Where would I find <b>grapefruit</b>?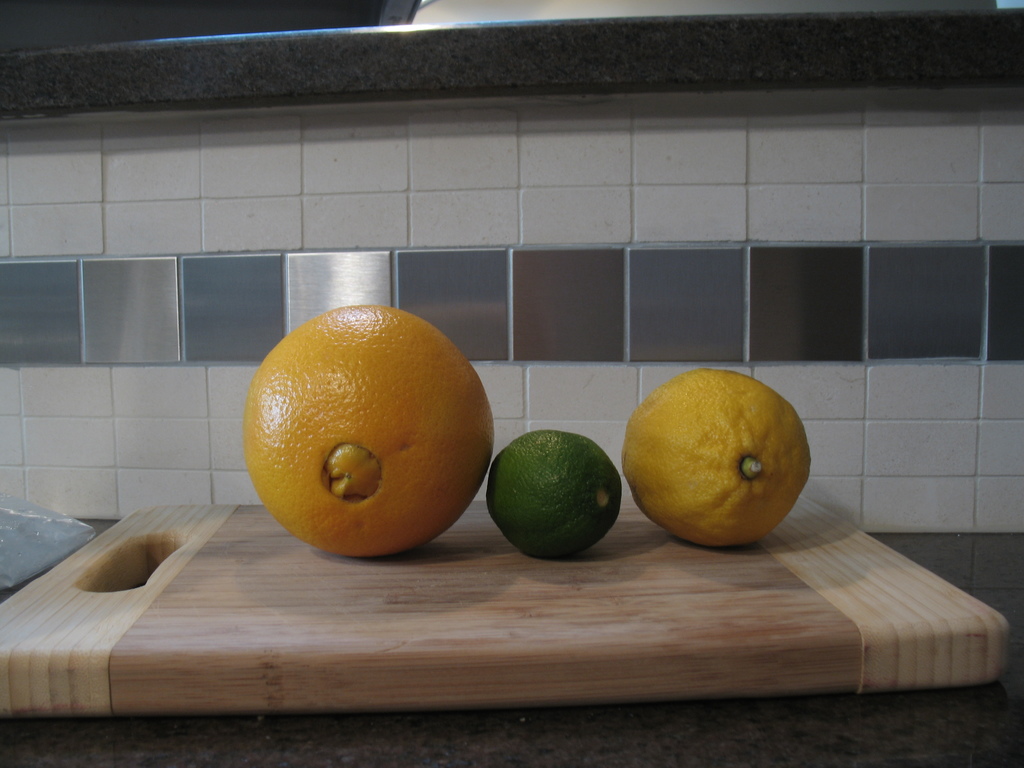
At pyautogui.locateOnScreen(245, 305, 494, 559).
